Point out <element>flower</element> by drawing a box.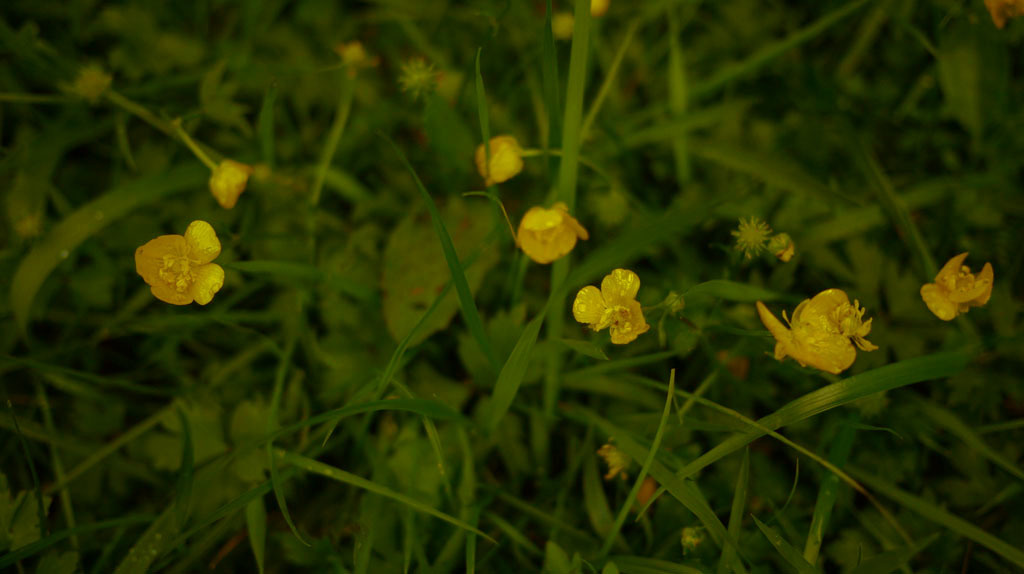
bbox(126, 210, 228, 302).
